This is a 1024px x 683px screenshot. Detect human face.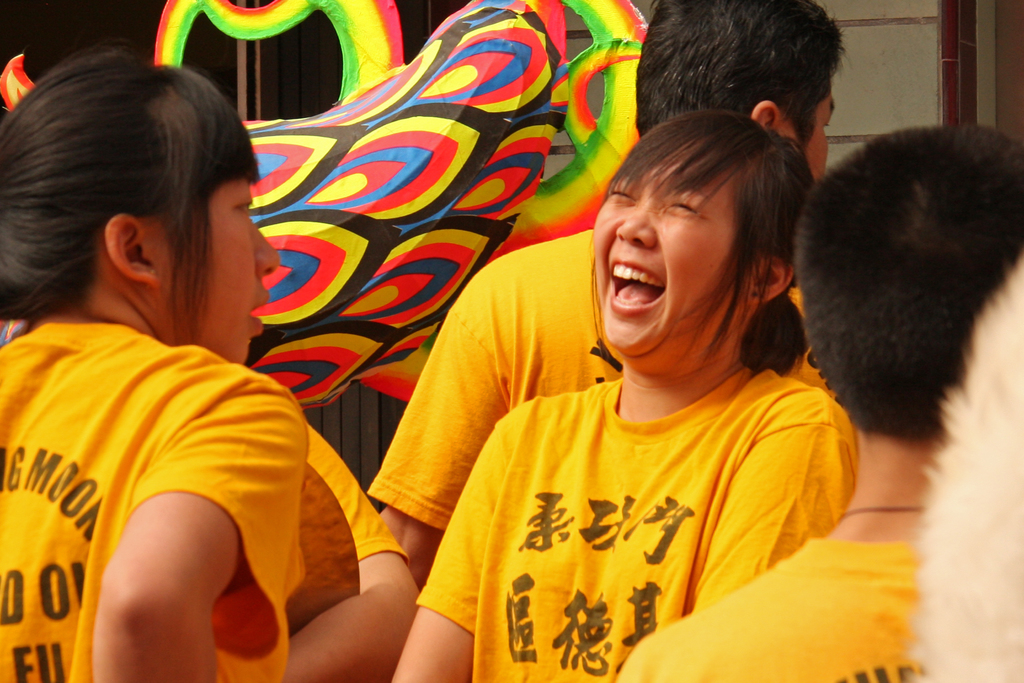
[164,167,279,362].
